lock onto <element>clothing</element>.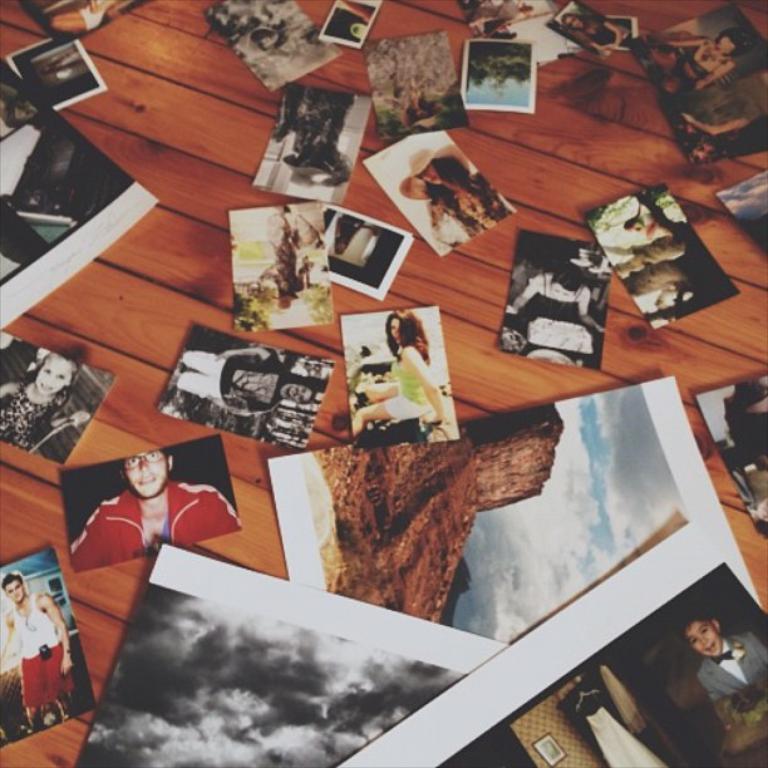
Locked: bbox(468, 0, 528, 24).
